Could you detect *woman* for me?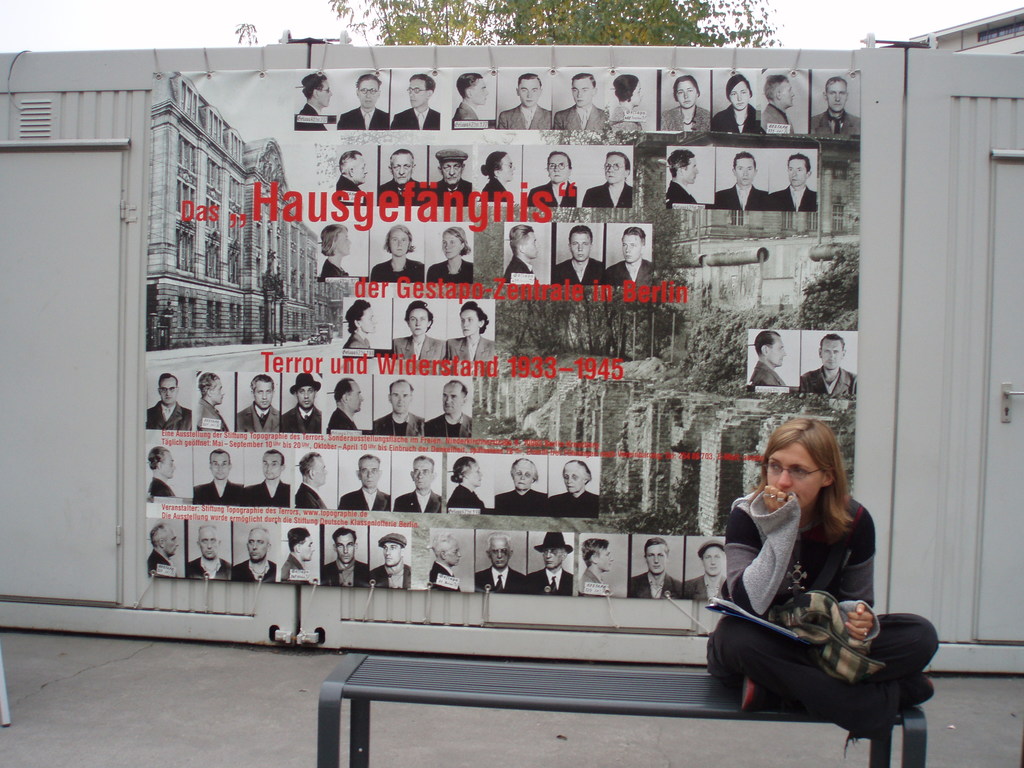
Detection result: Rect(371, 225, 426, 280).
